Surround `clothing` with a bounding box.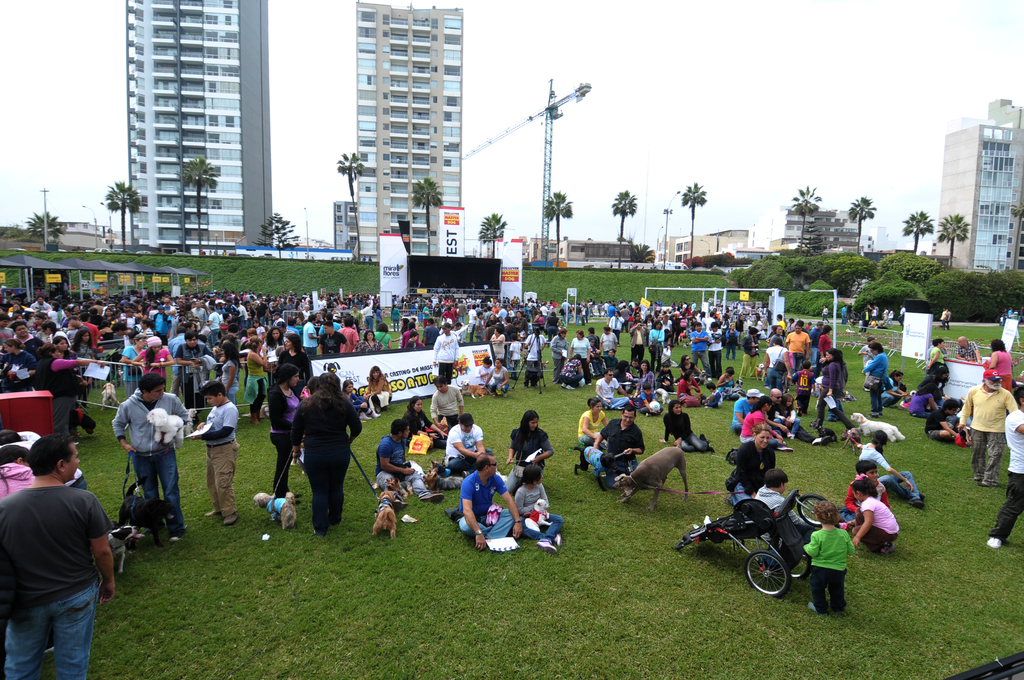
bbox=[10, 332, 46, 354].
